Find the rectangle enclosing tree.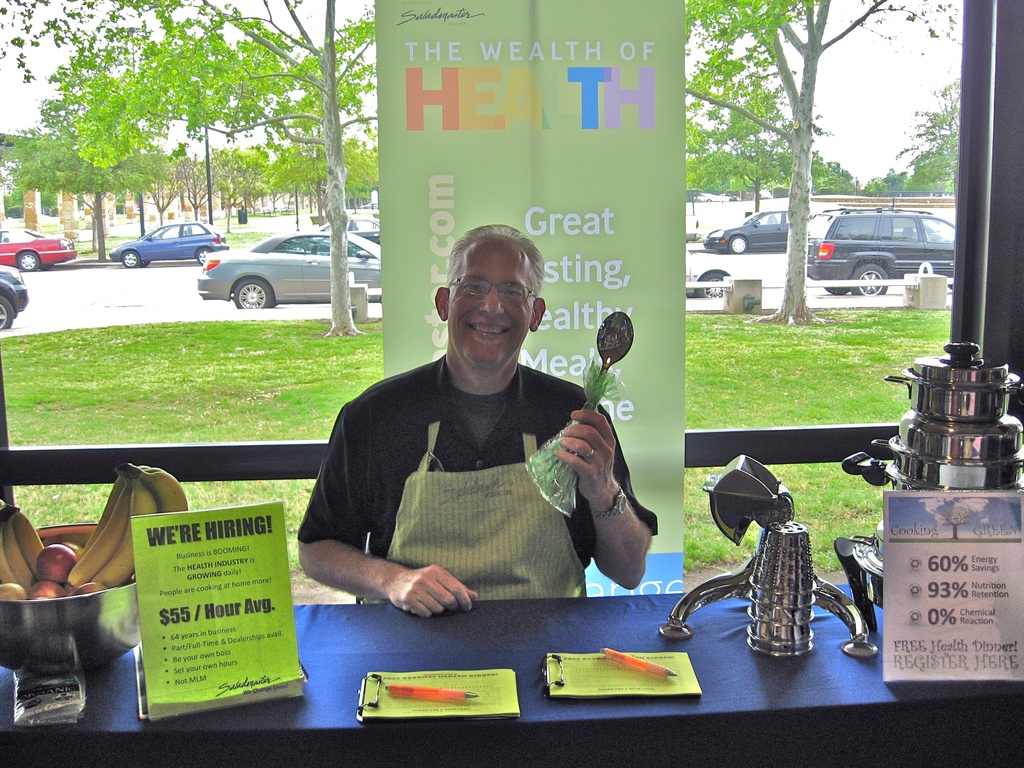
region(0, 0, 350, 333).
